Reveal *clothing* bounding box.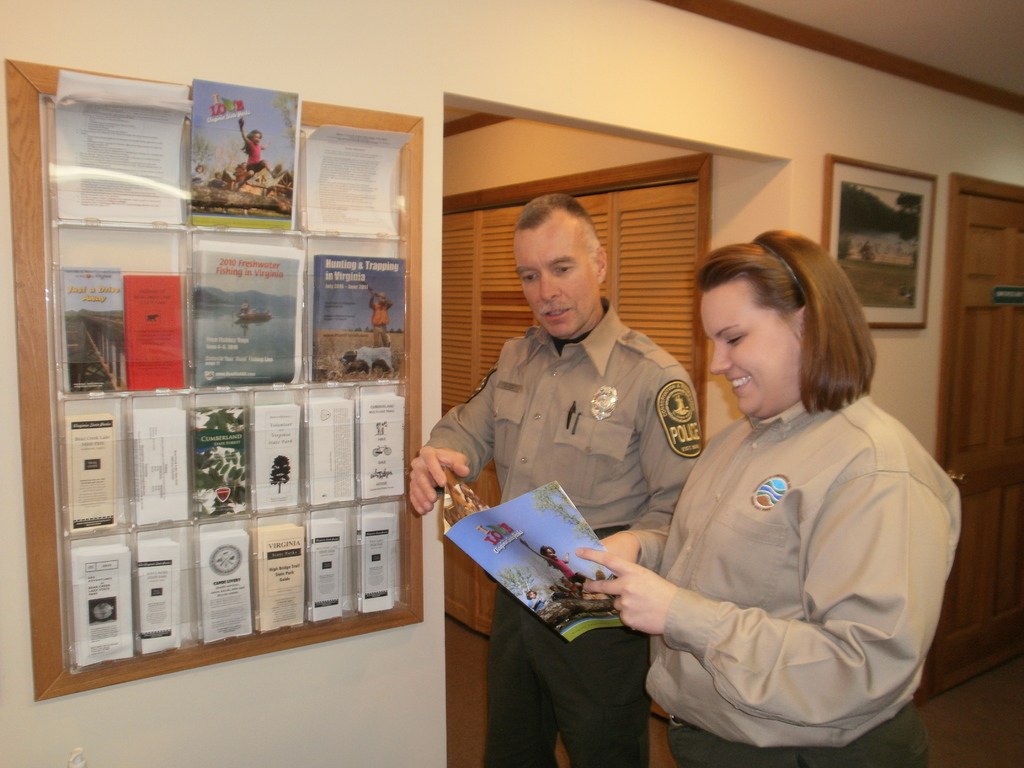
Revealed: bbox=[412, 264, 710, 609].
